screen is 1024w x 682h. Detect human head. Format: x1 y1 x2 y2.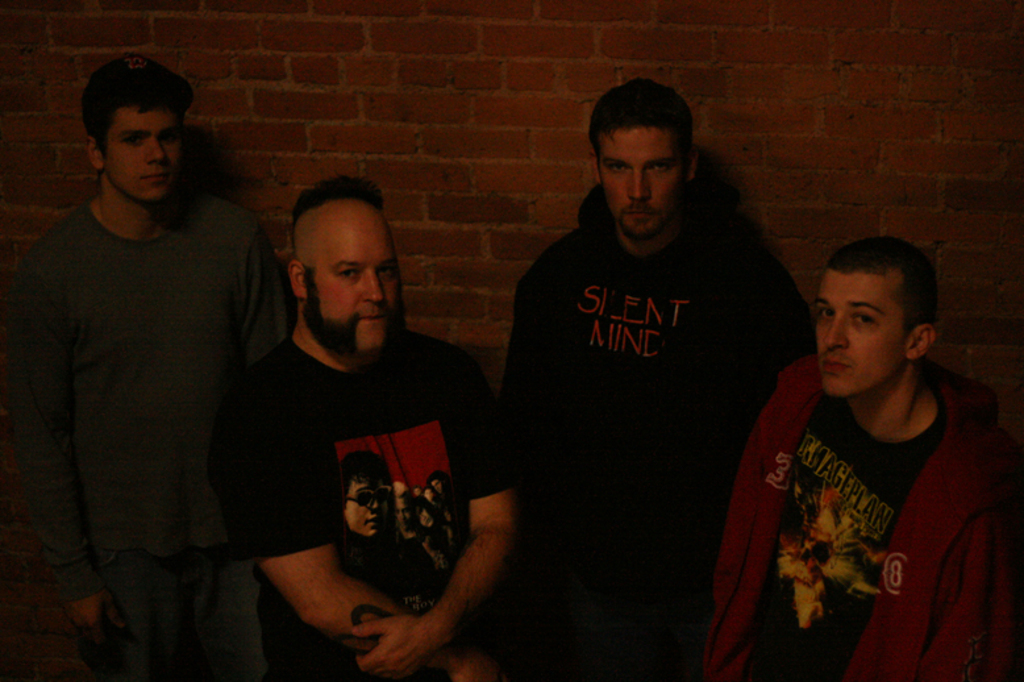
61 46 195 212.
